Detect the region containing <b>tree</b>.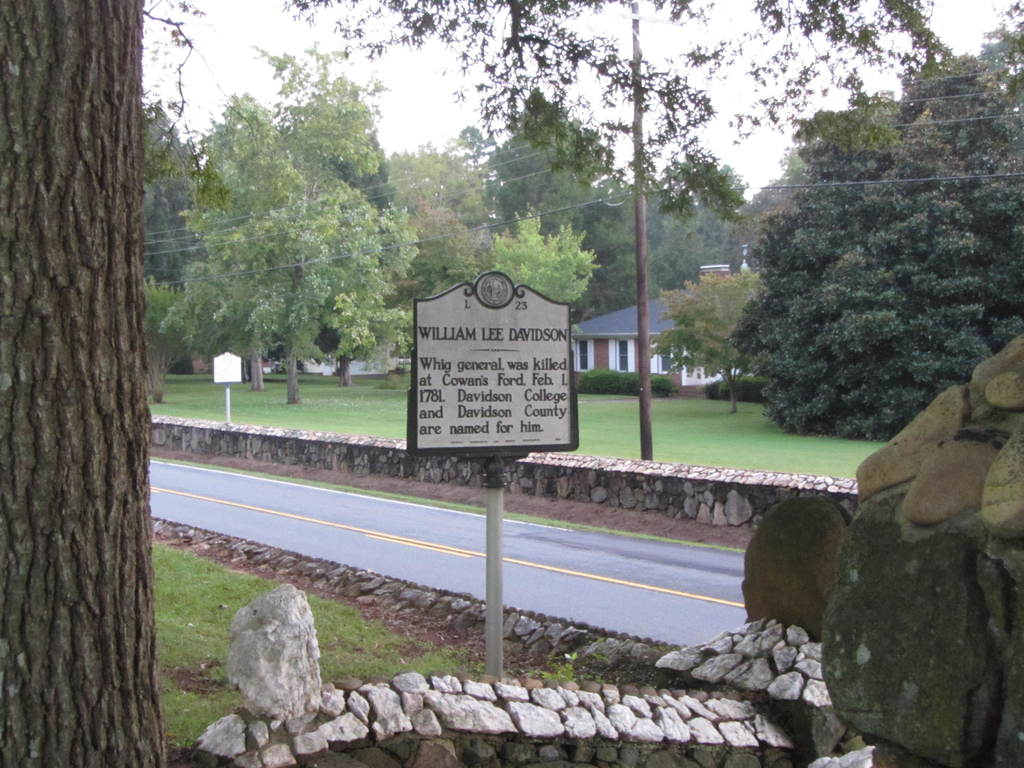
left=483, top=212, right=603, bottom=310.
